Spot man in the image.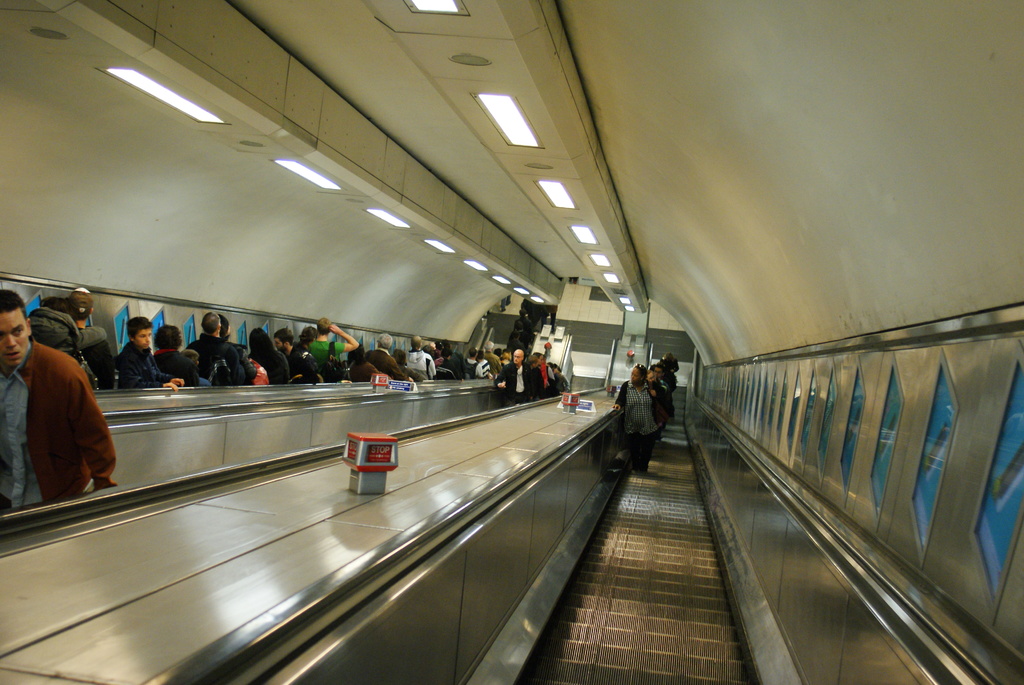
man found at <box>497,351,541,407</box>.
